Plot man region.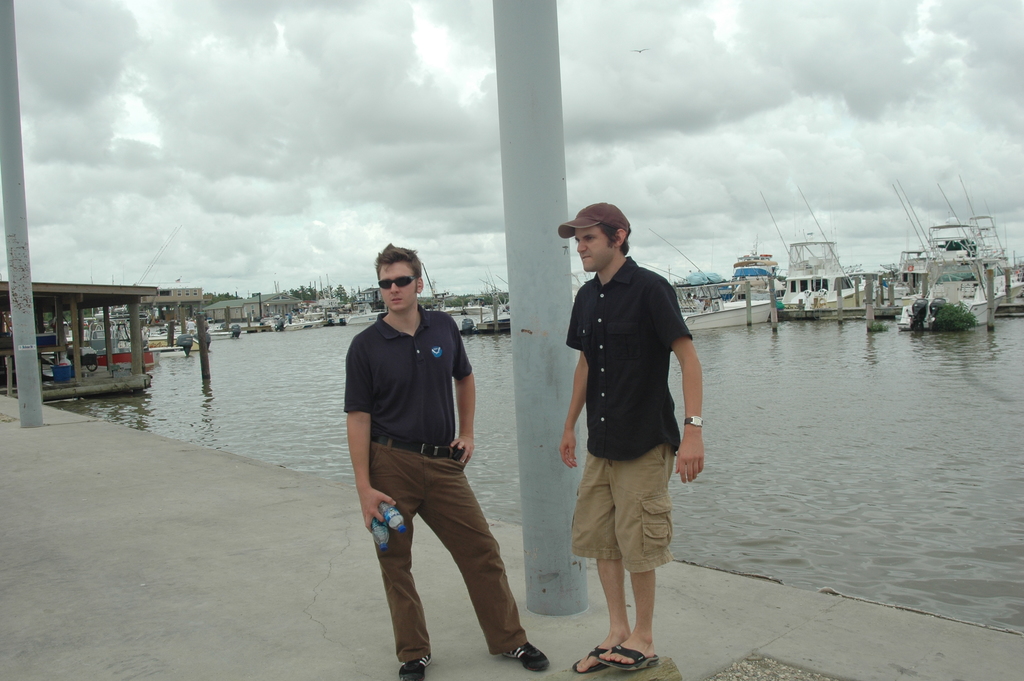
Plotted at region(561, 199, 712, 675).
